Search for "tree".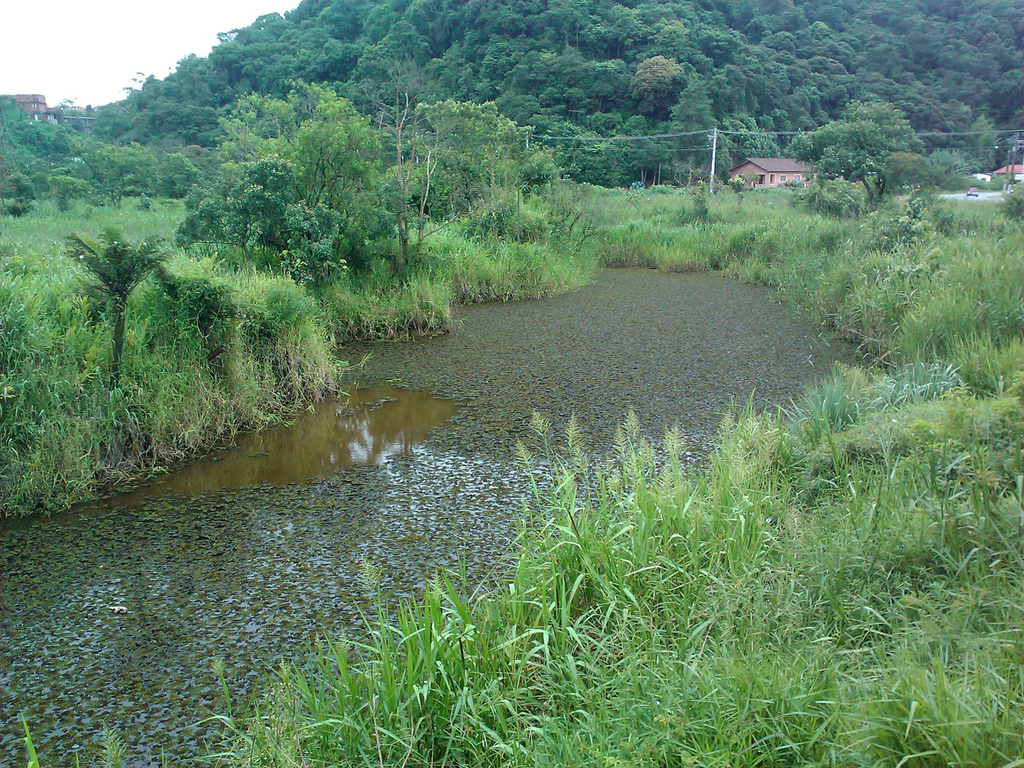
Found at bbox=(27, 213, 250, 404).
